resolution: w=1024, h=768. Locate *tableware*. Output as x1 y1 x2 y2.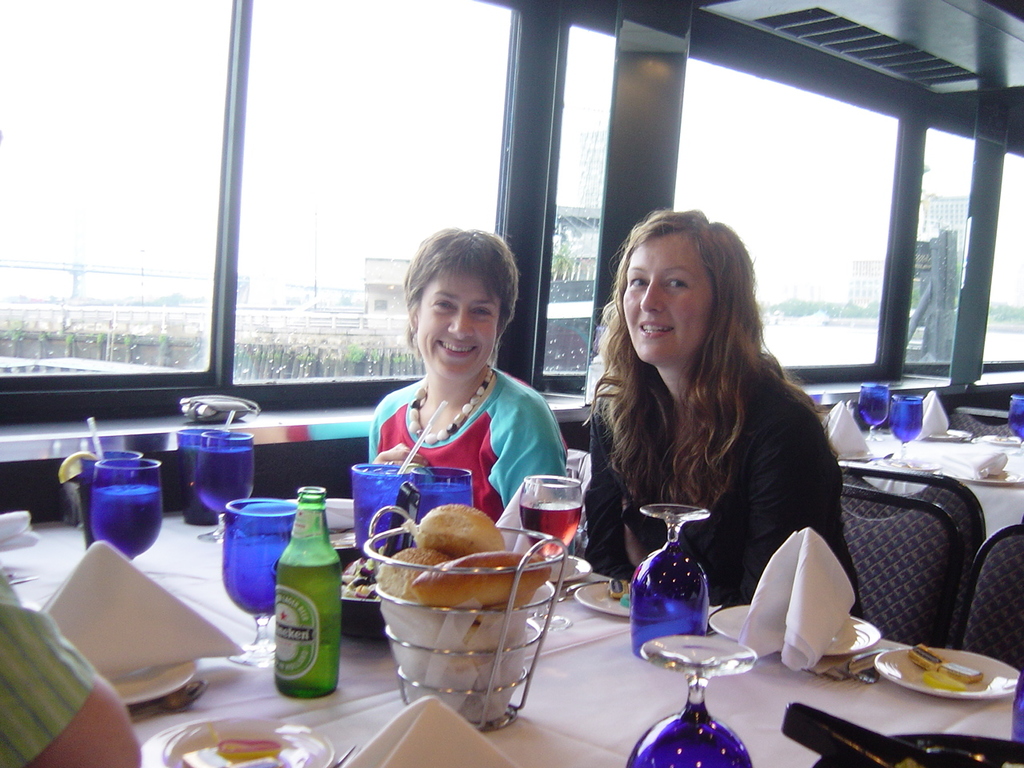
853 381 887 438.
